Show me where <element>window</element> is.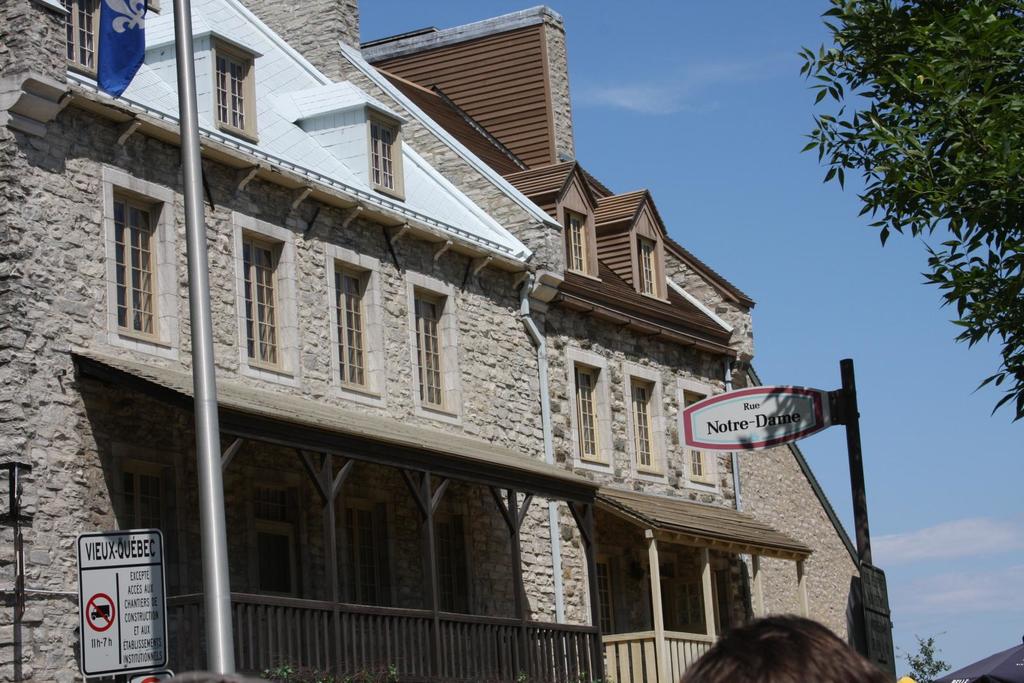
<element>window</element> is at (x1=404, y1=268, x2=461, y2=429).
